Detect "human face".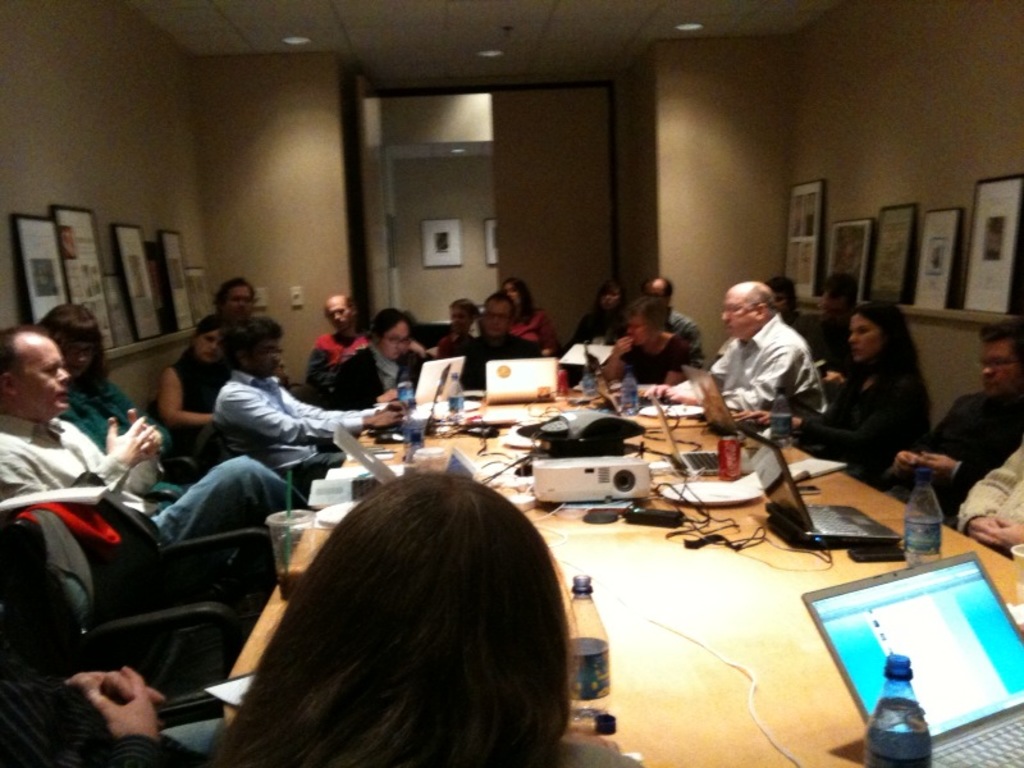
Detected at detection(325, 301, 351, 332).
